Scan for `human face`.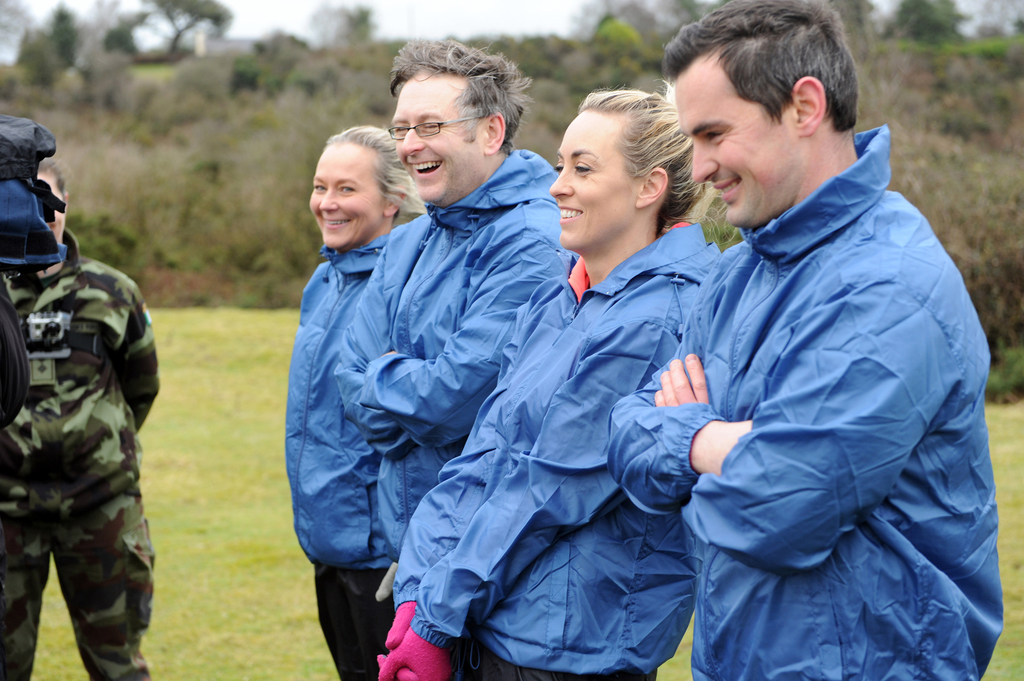
Scan result: 548 110 639 252.
